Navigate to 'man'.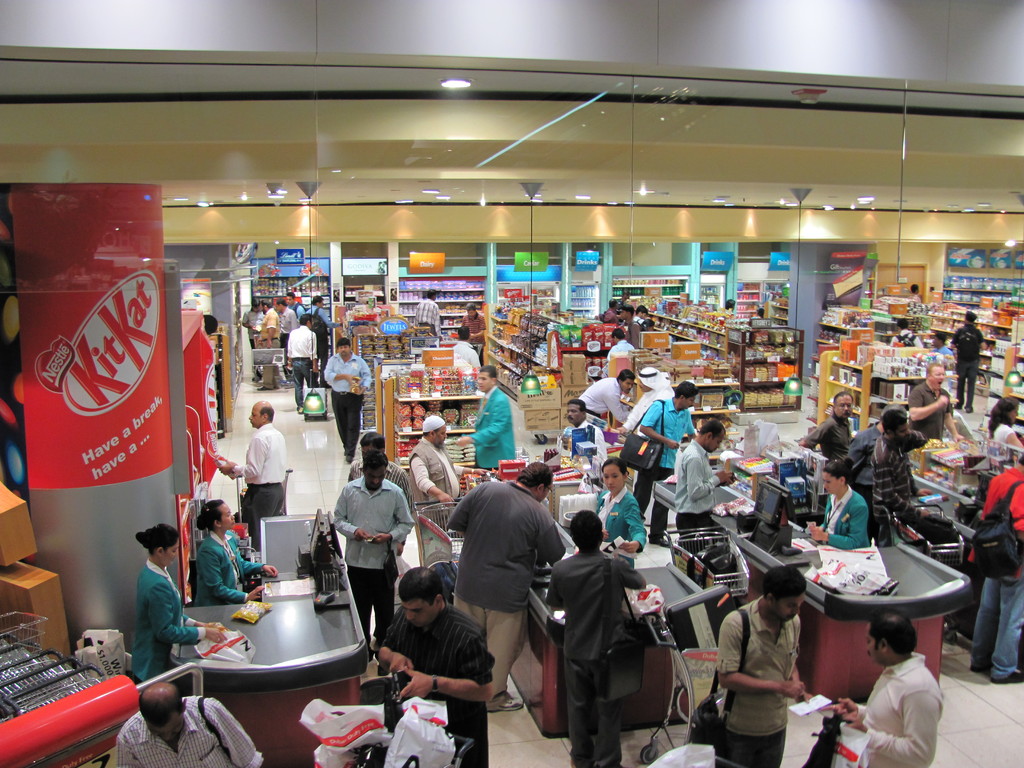
Navigation target: <region>275, 299, 296, 377</region>.
